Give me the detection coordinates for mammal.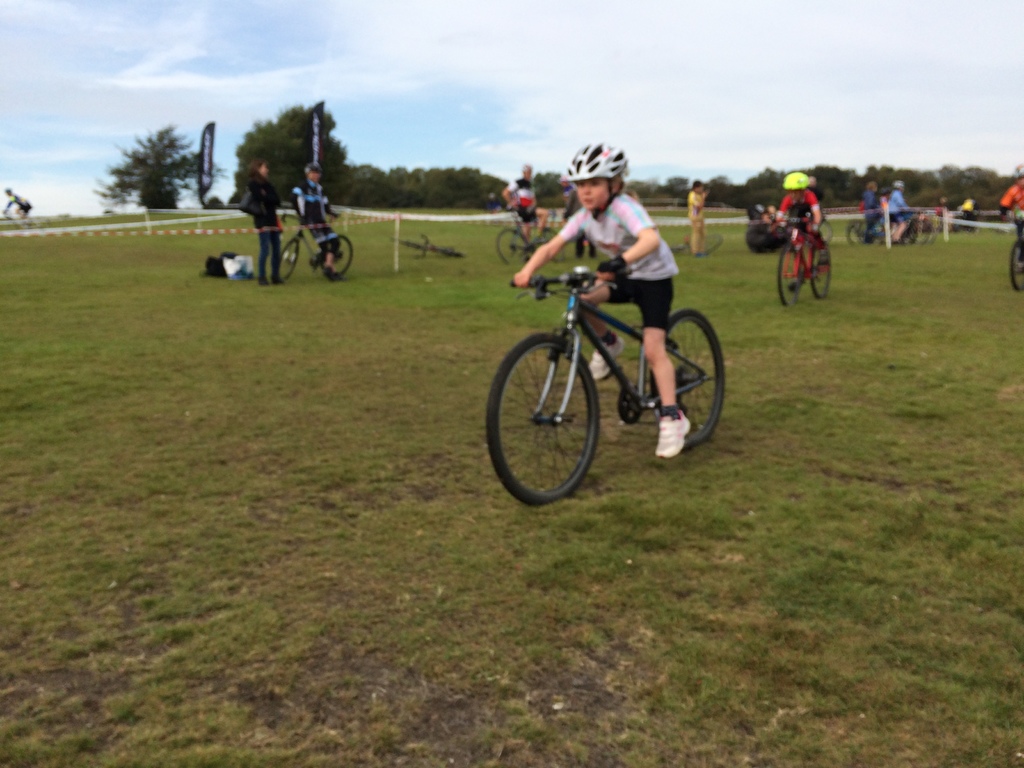
(886, 179, 910, 241).
